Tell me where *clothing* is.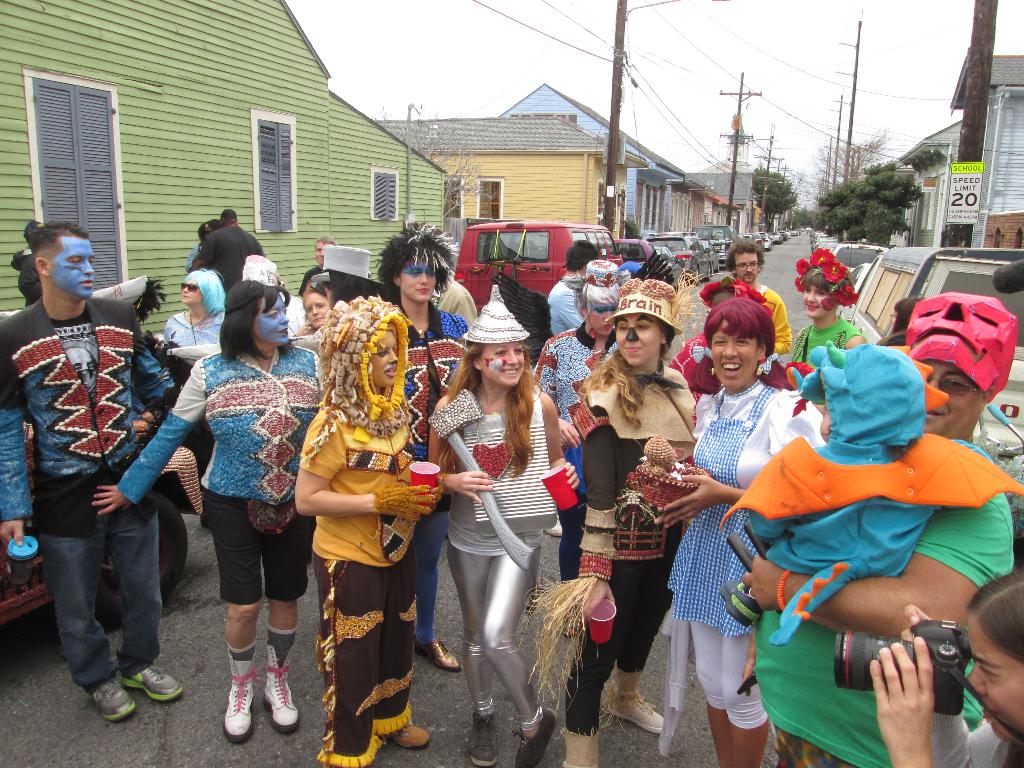
*clothing* is at Rect(543, 275, 583, 331).
